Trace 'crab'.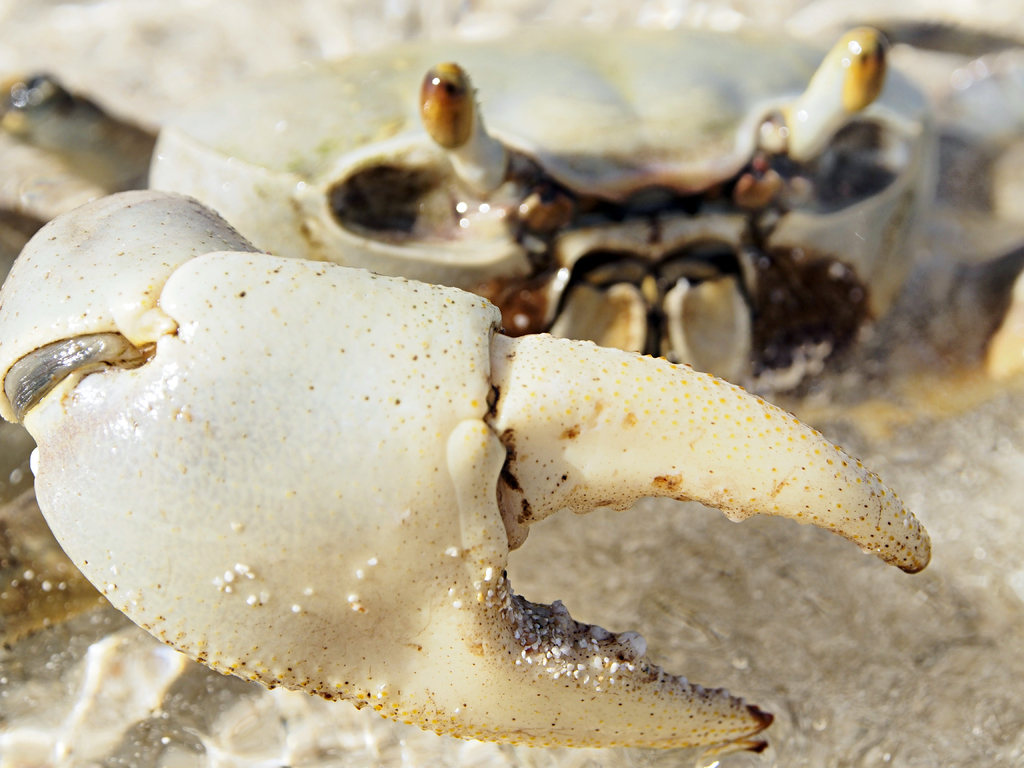
Traced to l=0, t=0, r=1023, b=755.
